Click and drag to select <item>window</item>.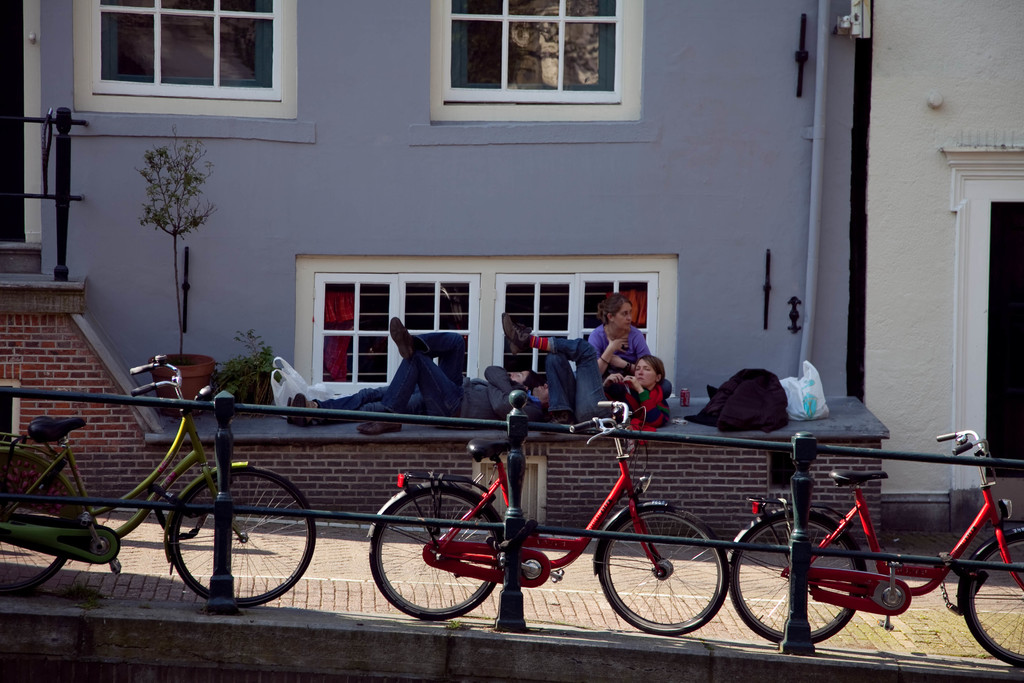
Selection: {"x1": 86, "y1": 1, "x2": 294, "y2": 100}.
